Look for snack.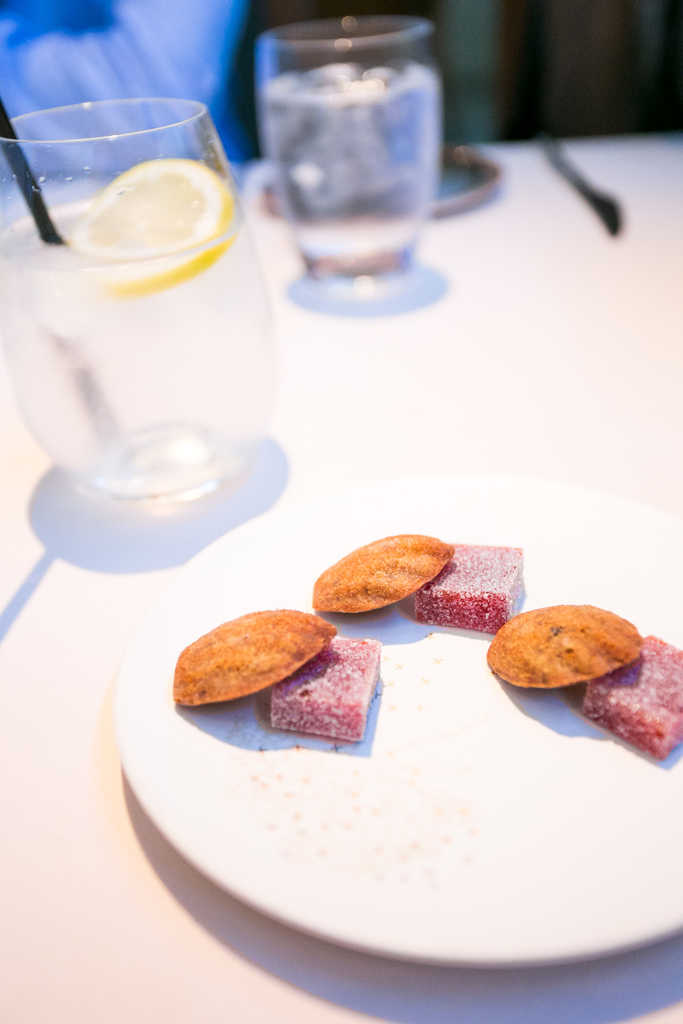
Found: x1=268, y1=638, x2=382, y2=739.
